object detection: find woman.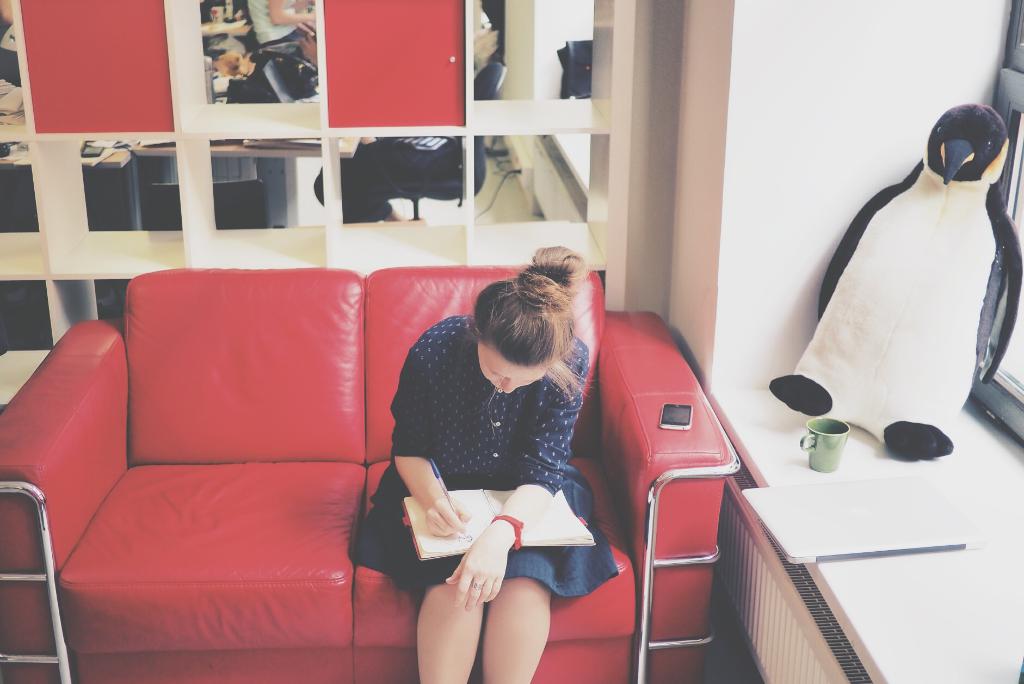
x1=381, y1=243, x2=627, y2=671.
